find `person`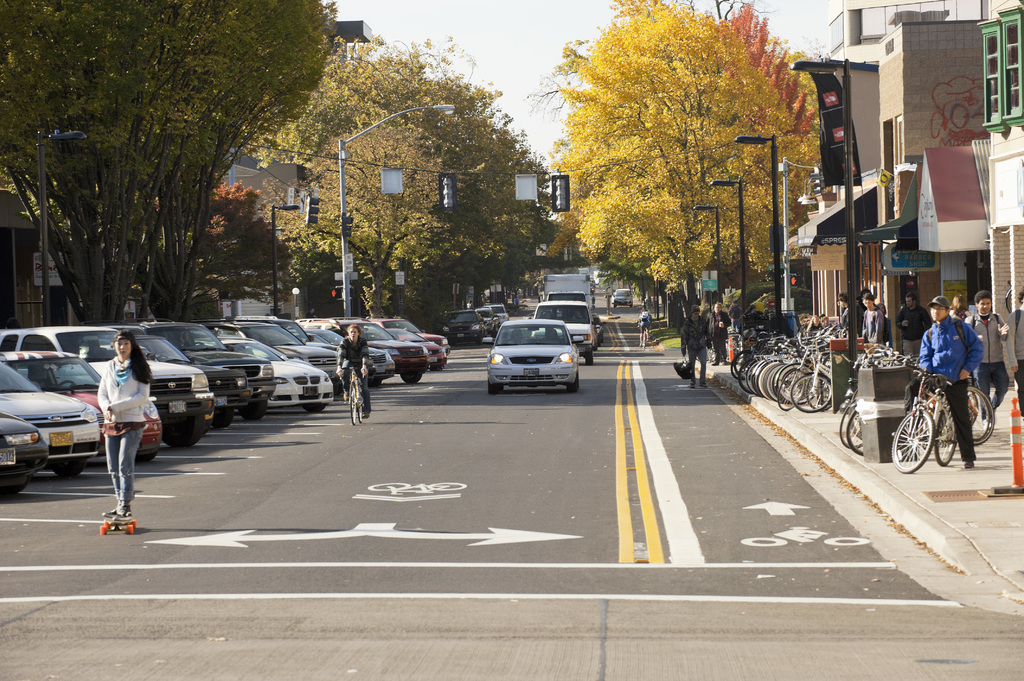
900, 296, 977, 470
